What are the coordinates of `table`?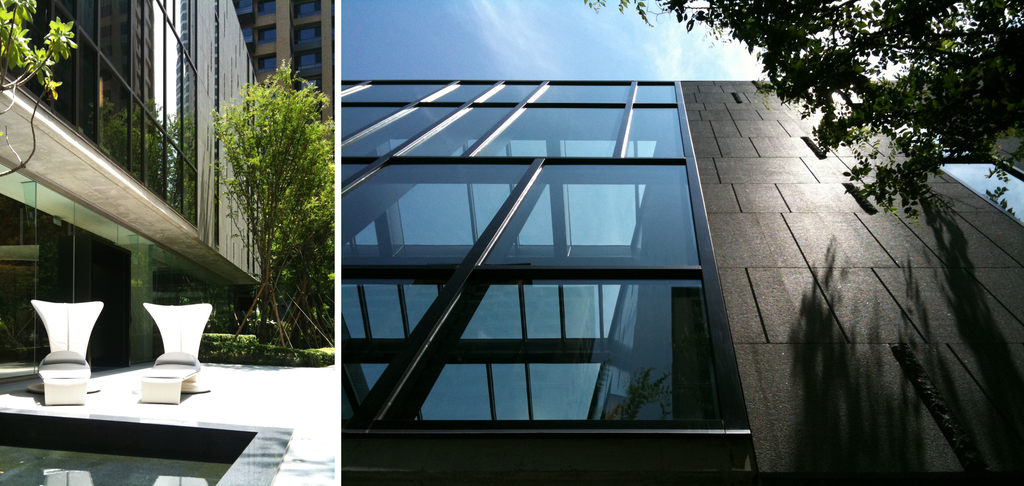
x1=17 y1=354 x2=316 y2=472.
